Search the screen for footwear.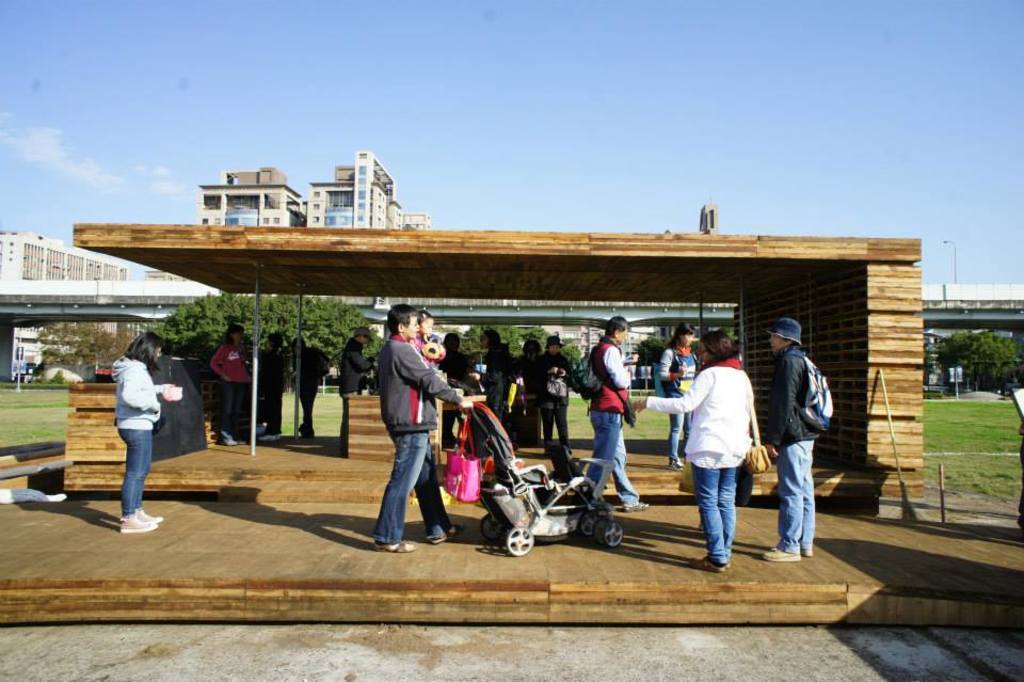
Found at select_region(623, 493, 654, 511).
